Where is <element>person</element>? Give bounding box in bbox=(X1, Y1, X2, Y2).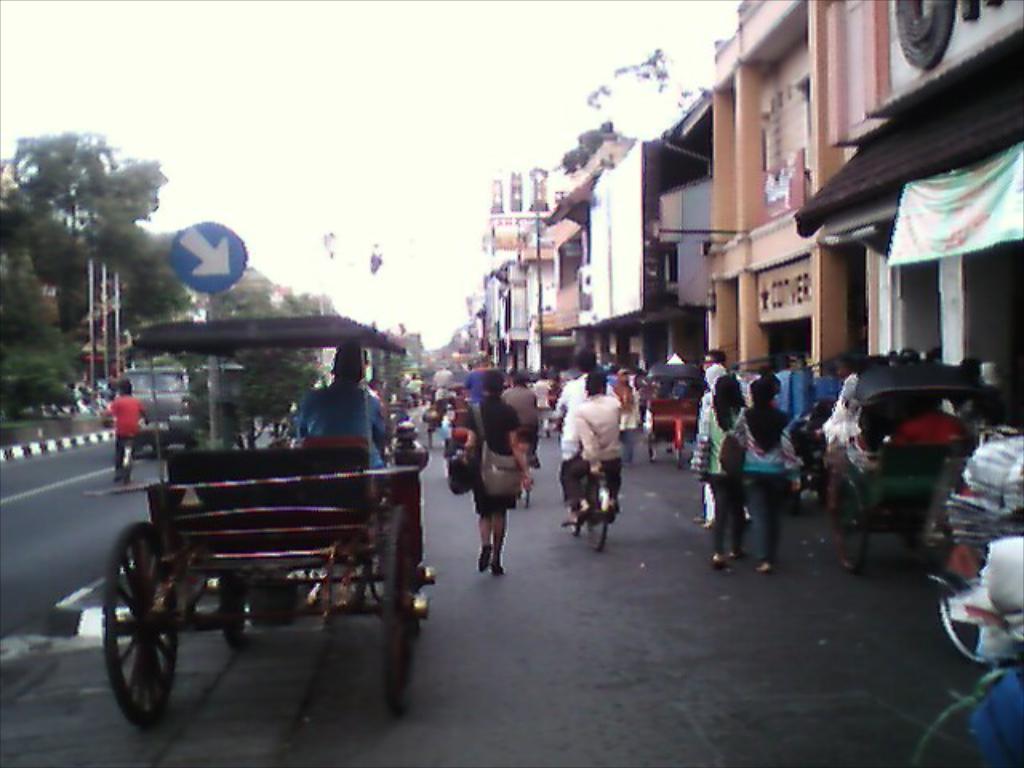
bbox=(301, 352, 394, 474).
